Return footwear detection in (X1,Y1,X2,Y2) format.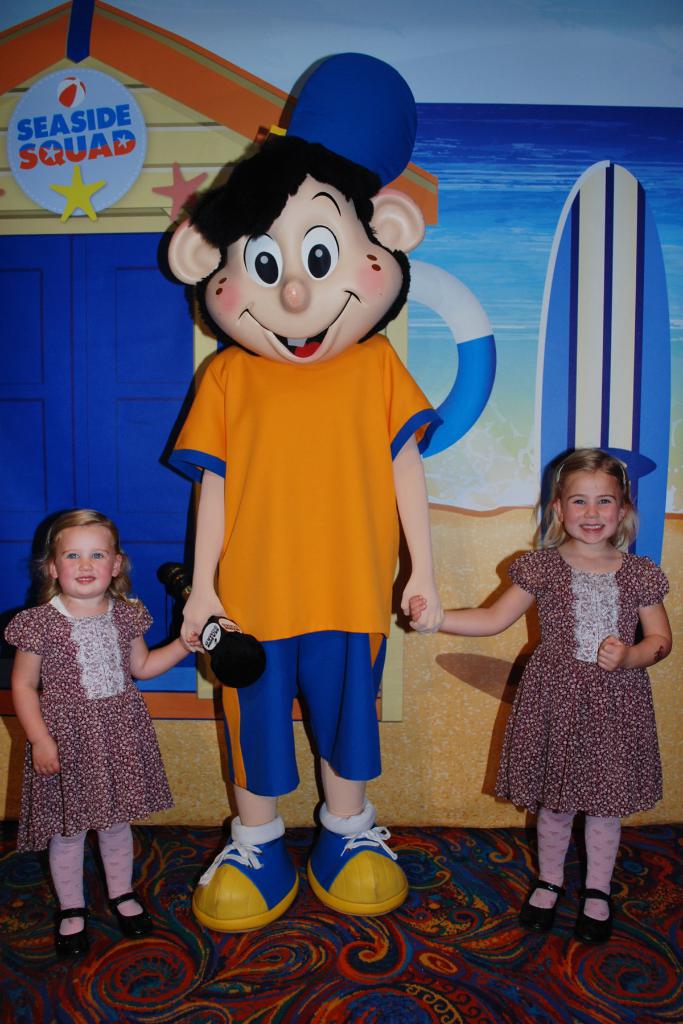
(573,891,618,948).
